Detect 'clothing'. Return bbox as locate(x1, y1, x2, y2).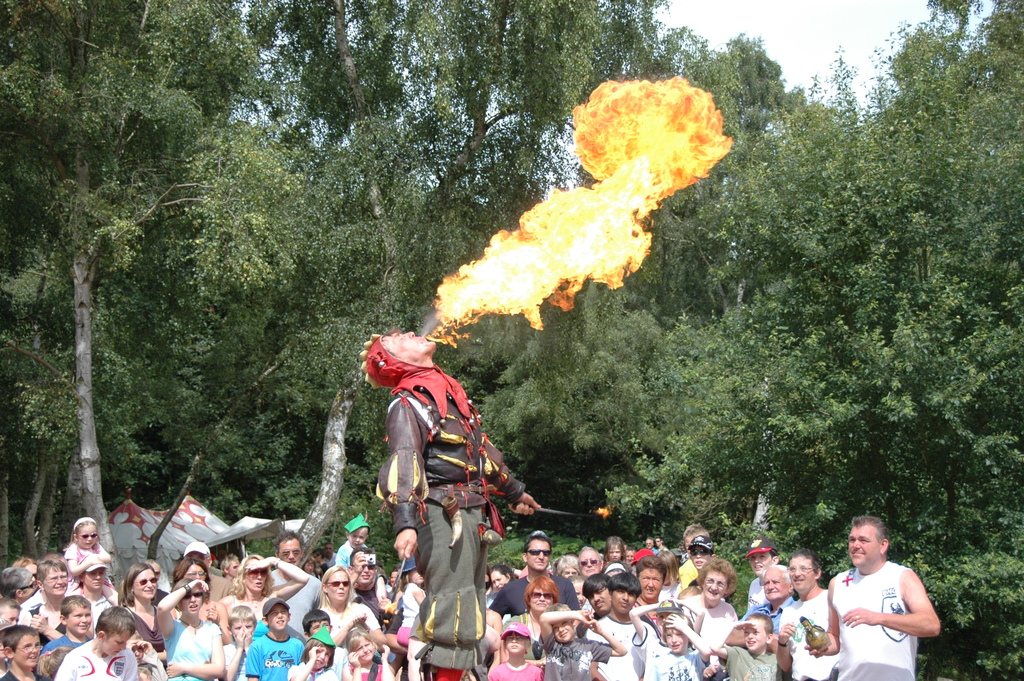
locate(838, 559, 941, 666).
